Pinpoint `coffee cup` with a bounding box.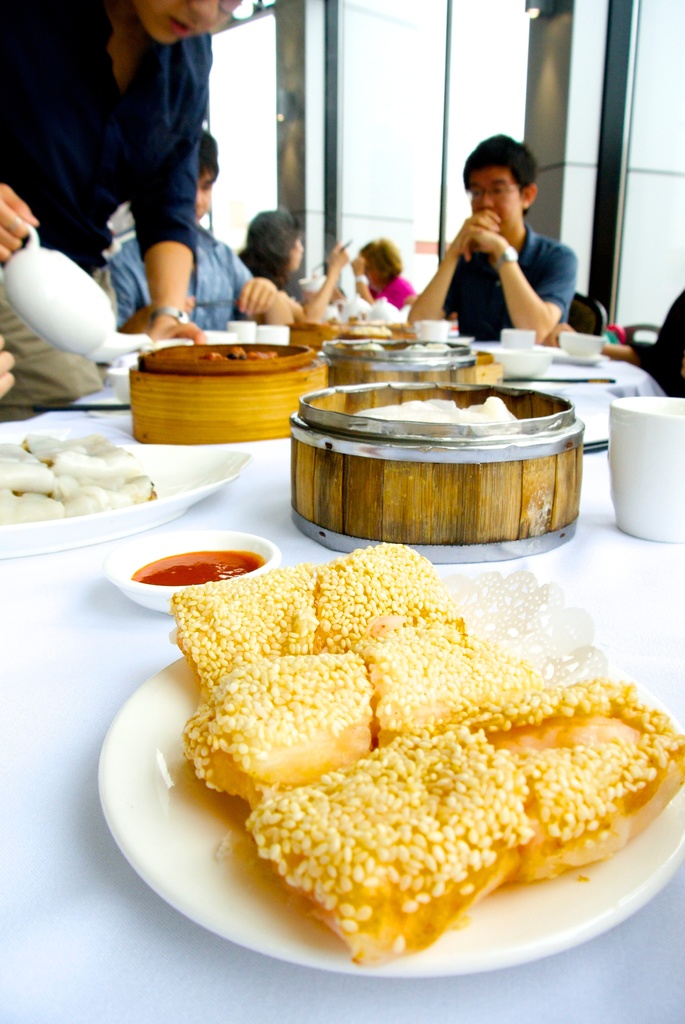
bbox=[557, 331, 604, 355].
